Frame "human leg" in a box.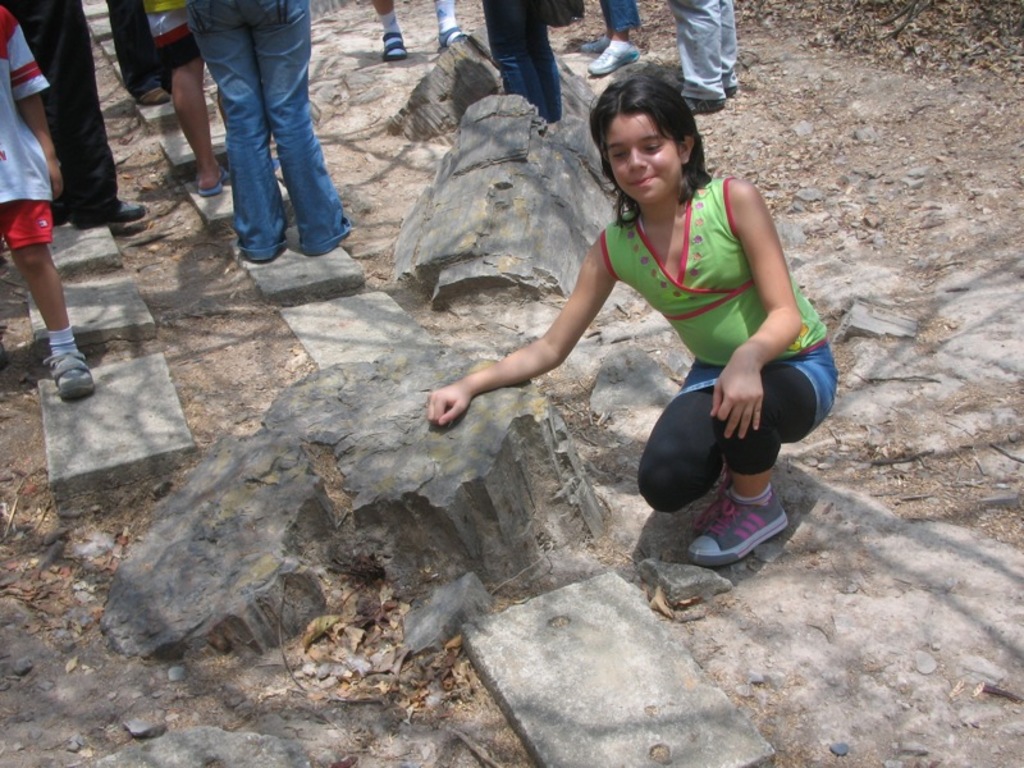
[434, 0, 468, 47].
